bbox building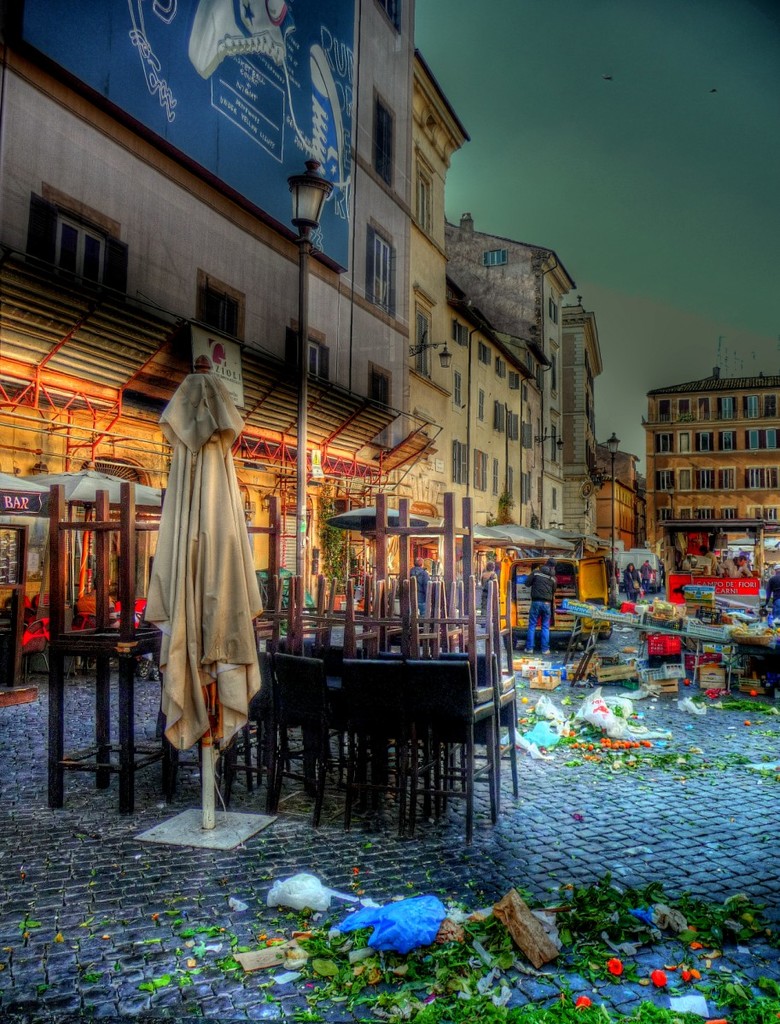
left=387, top=44, right=534, bottom=581
